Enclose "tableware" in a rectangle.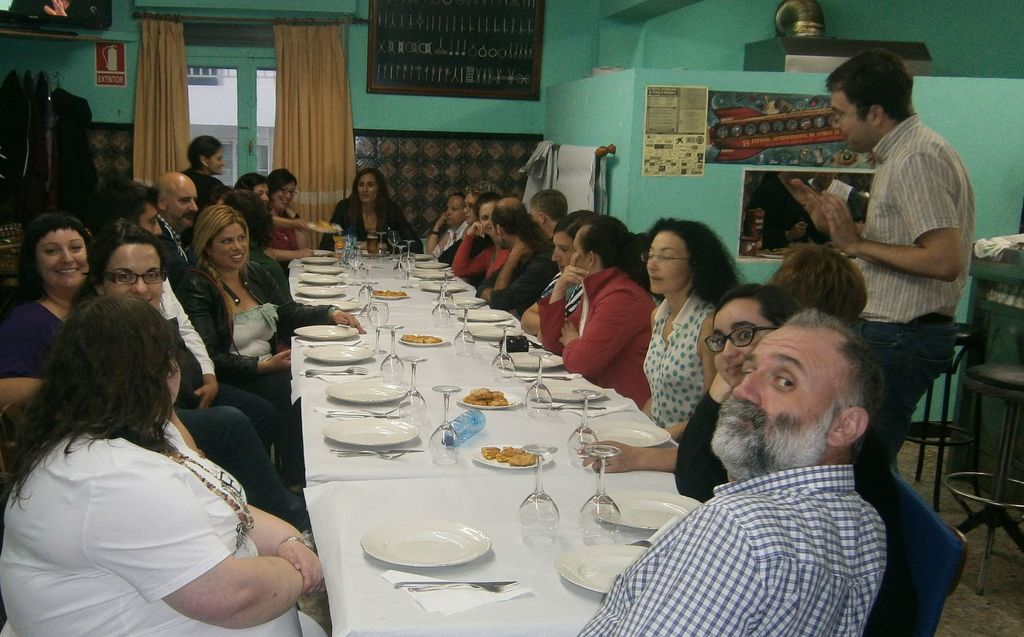
x1=404 y1=238 x2=425 y2=260.
